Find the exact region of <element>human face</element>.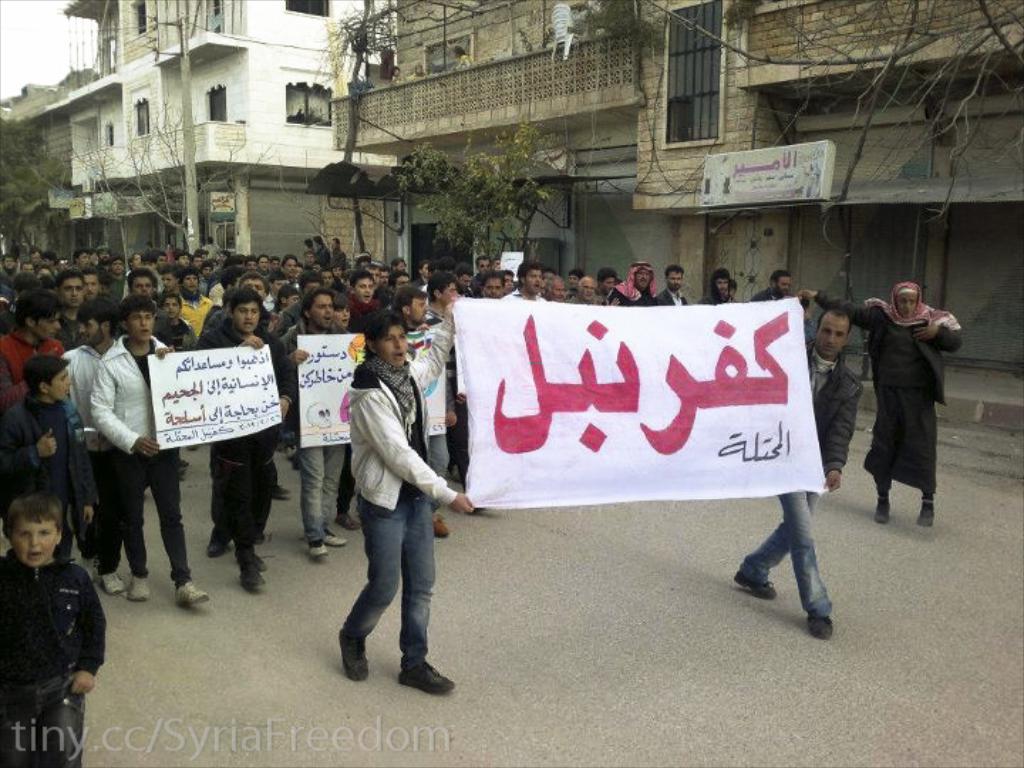
Exact region: detection(185, 273, 199, 292).
